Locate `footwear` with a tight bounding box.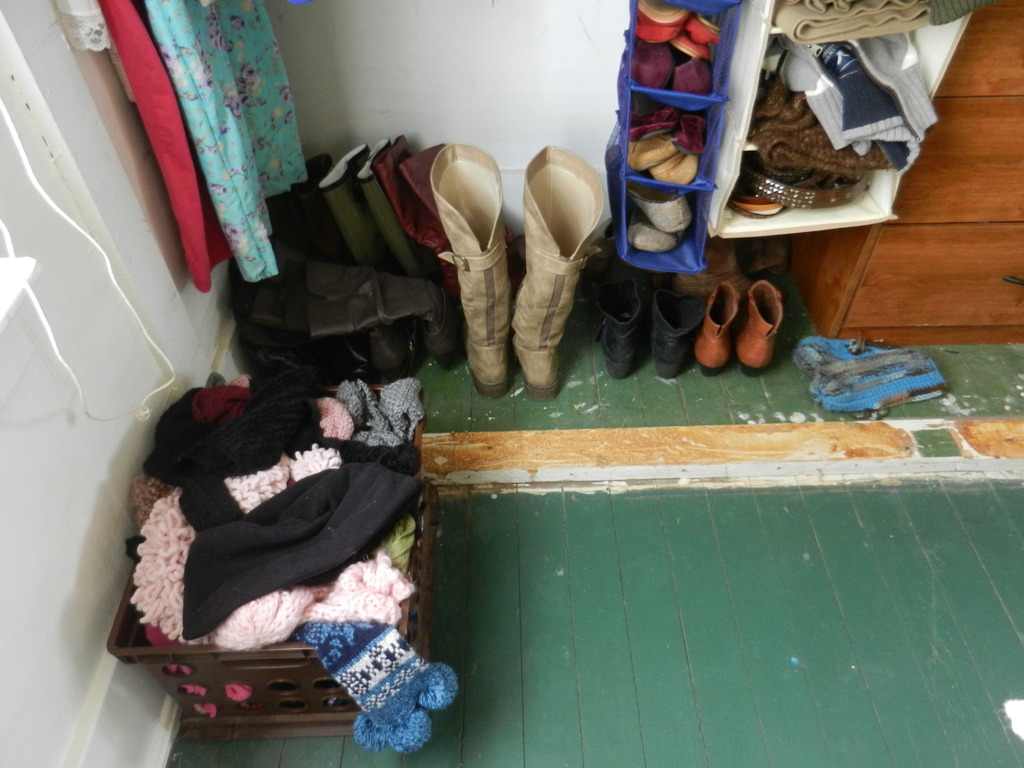
region(648, 281, 710, 376).
